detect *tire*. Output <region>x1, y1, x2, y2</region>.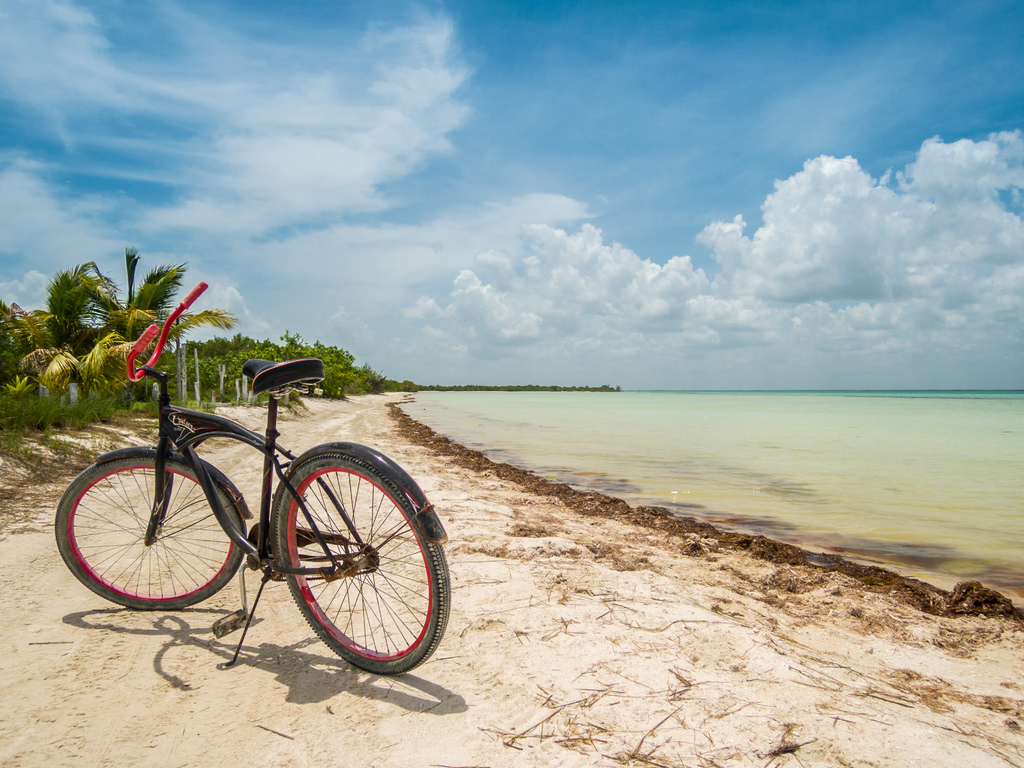
<region>54, 460, 236, 614</region>.
